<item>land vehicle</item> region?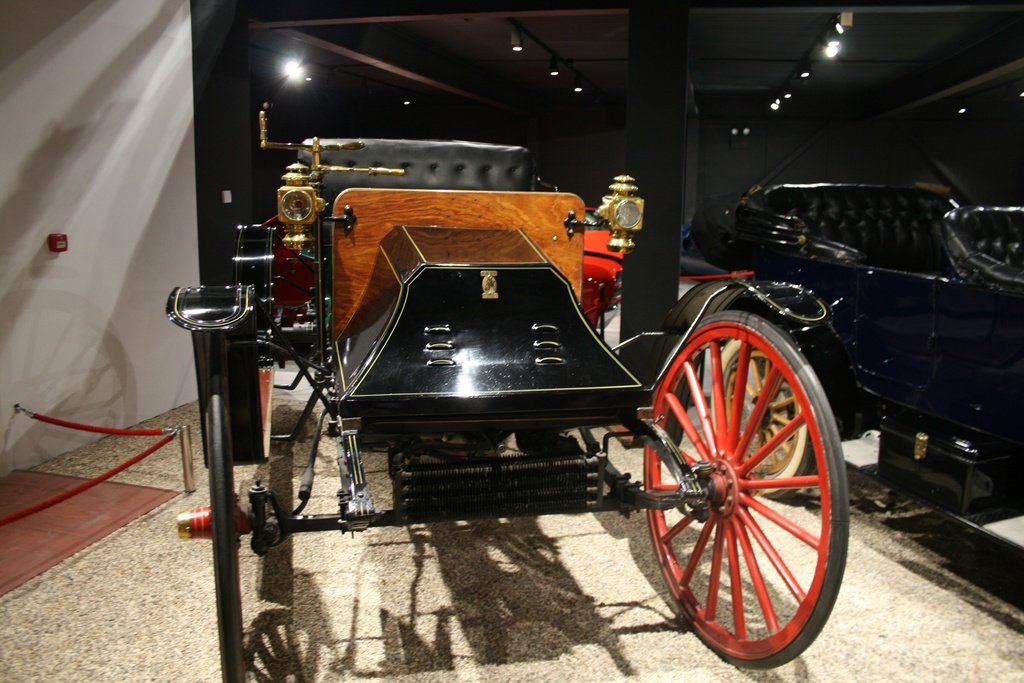
[x1=166, y1=100, x2=844, y2=682]
